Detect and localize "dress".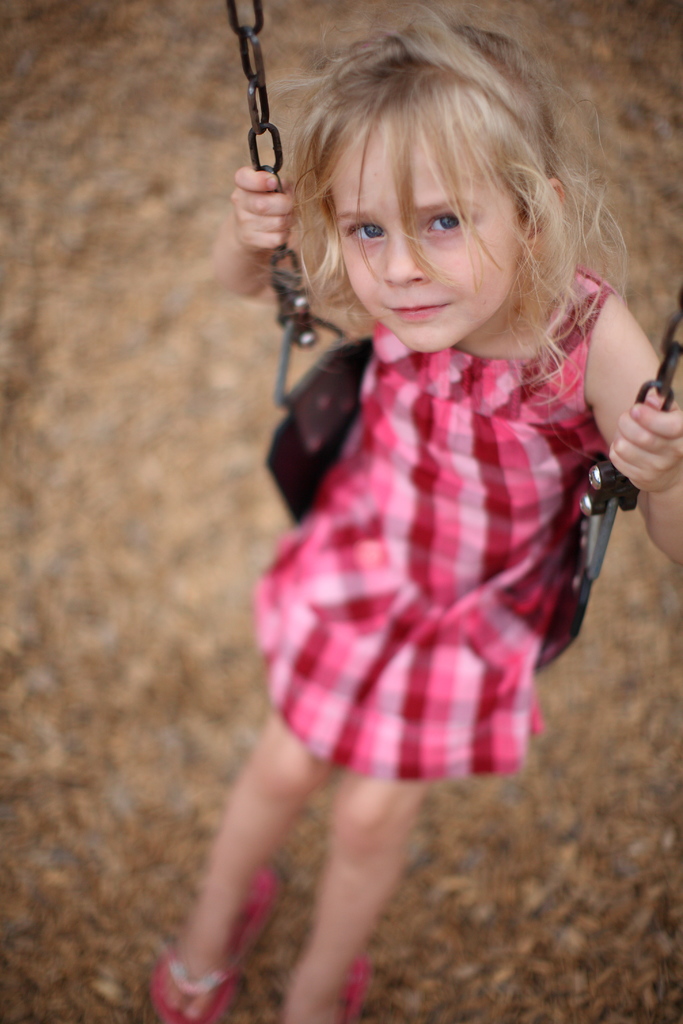
Localized at {"x1": 250, "y1": 259, "x2": 620, "y2": 779}.
